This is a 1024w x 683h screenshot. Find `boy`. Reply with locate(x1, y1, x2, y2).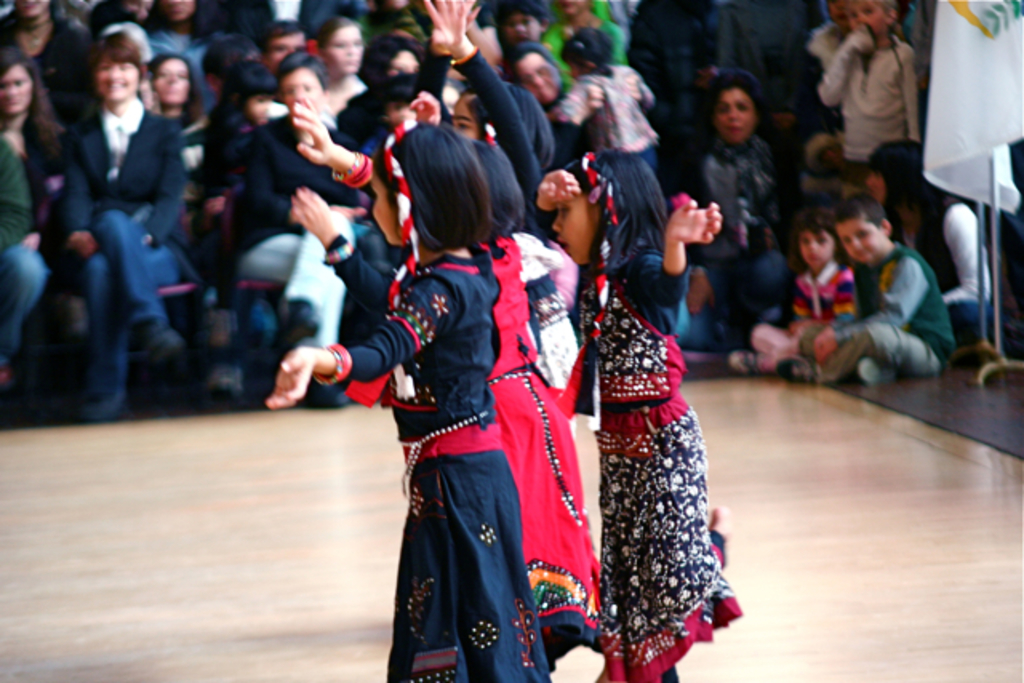
locate(818, 2, 917, 189).
